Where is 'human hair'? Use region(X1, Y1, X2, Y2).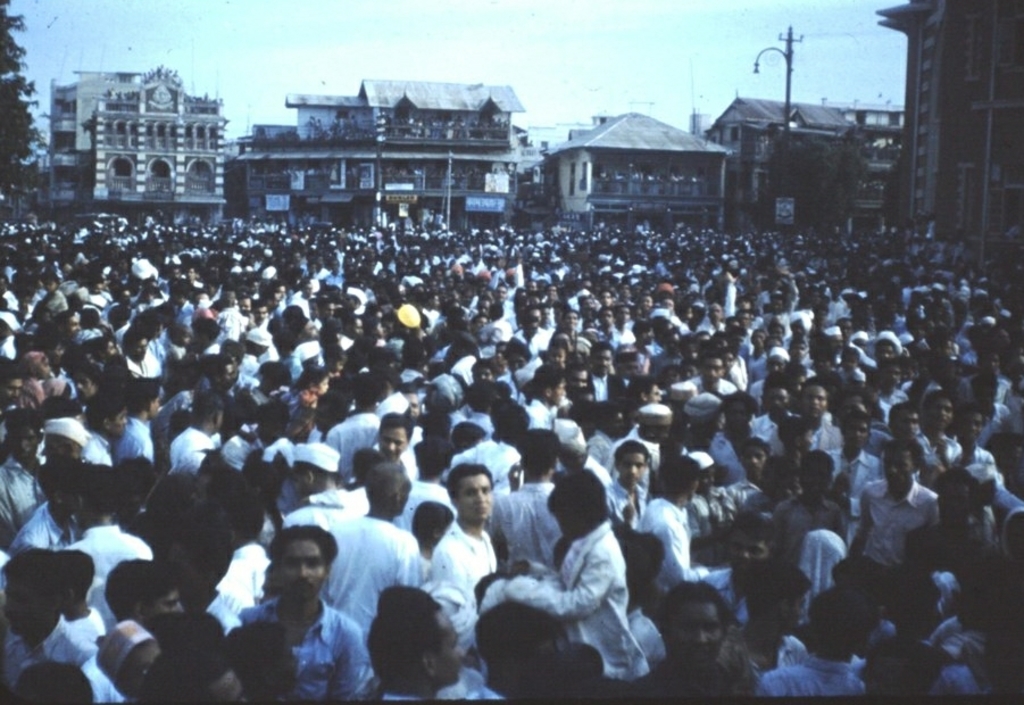
region(443, 462, 497, 503).
